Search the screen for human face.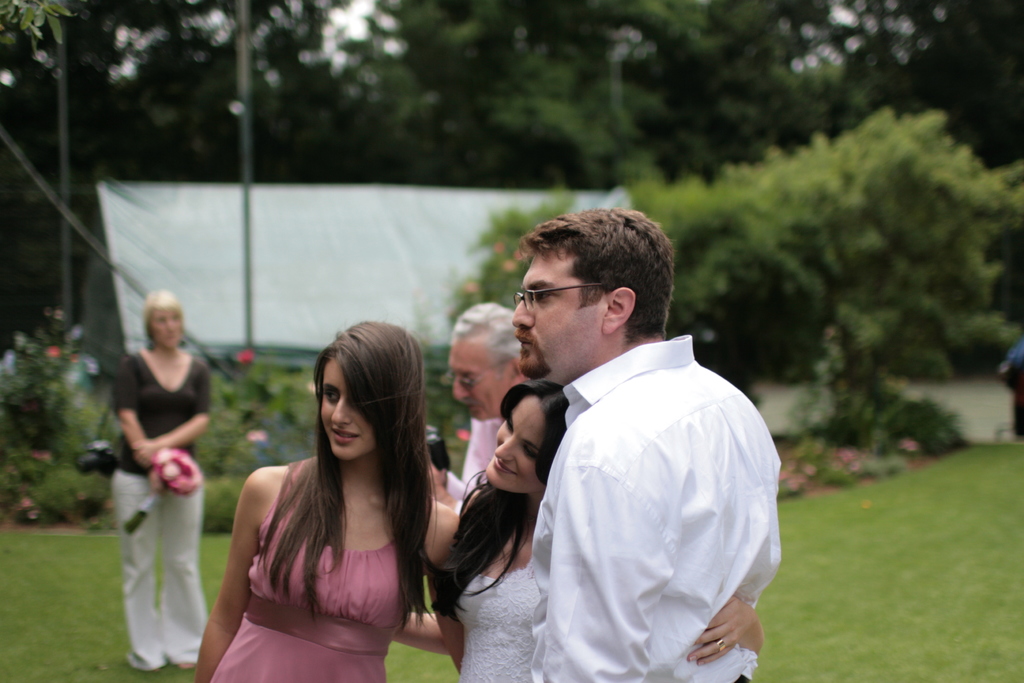
Found at 145,308,184,359.
